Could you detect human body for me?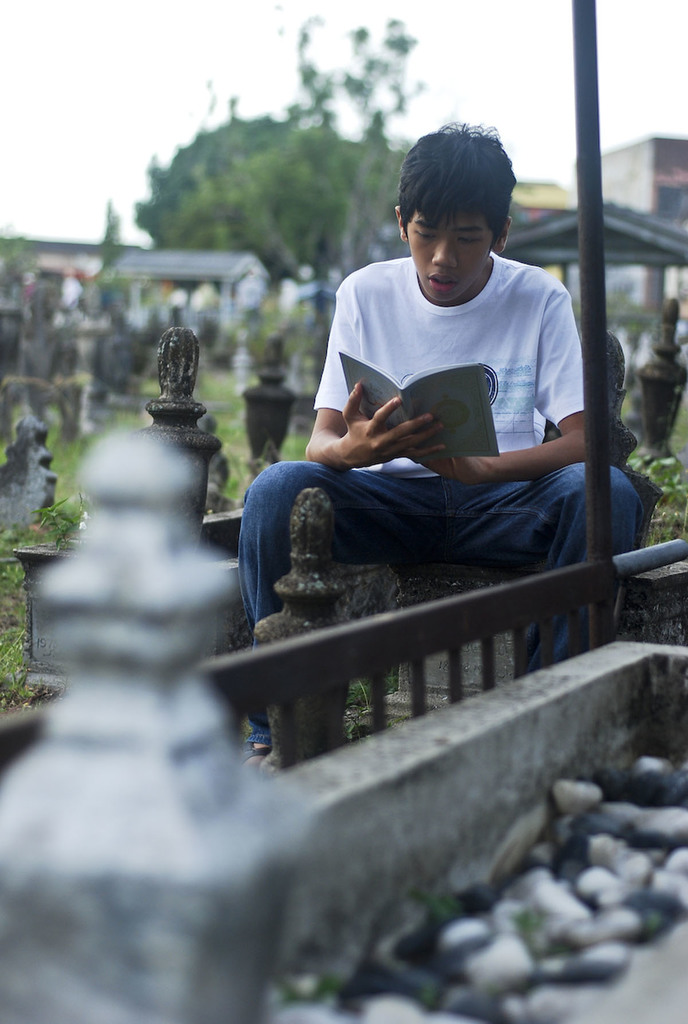
Detection result: bbox=(234, 111, 641, 755).
